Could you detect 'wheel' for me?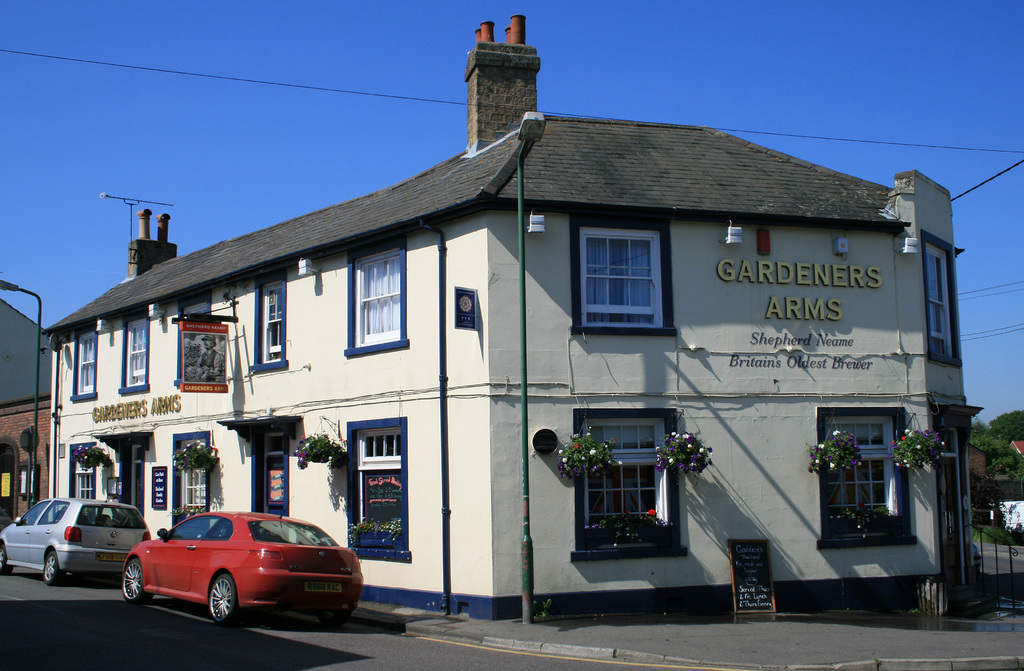
Detection result: detection(120, 558, 154, 608).
